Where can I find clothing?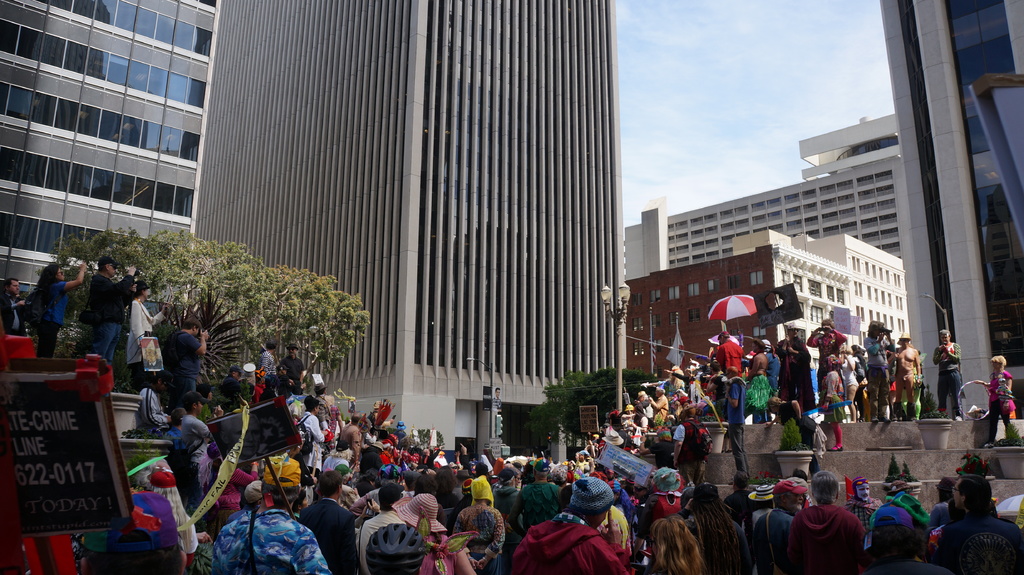
You can find it at <box>936,341,966,412</box>.
